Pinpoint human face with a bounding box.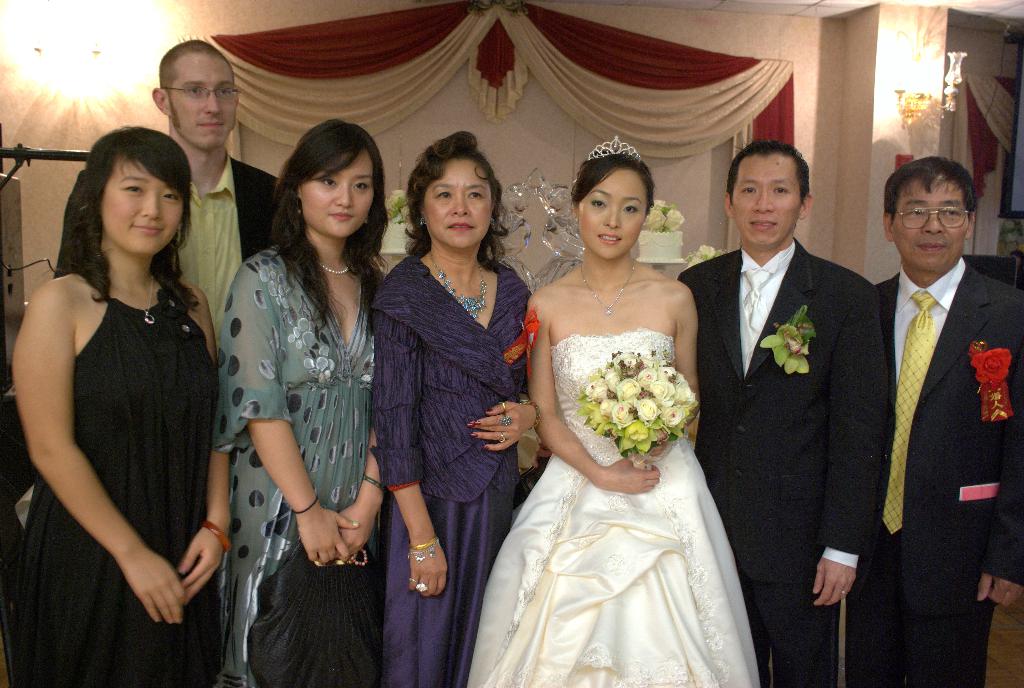
302/144/372/238.
